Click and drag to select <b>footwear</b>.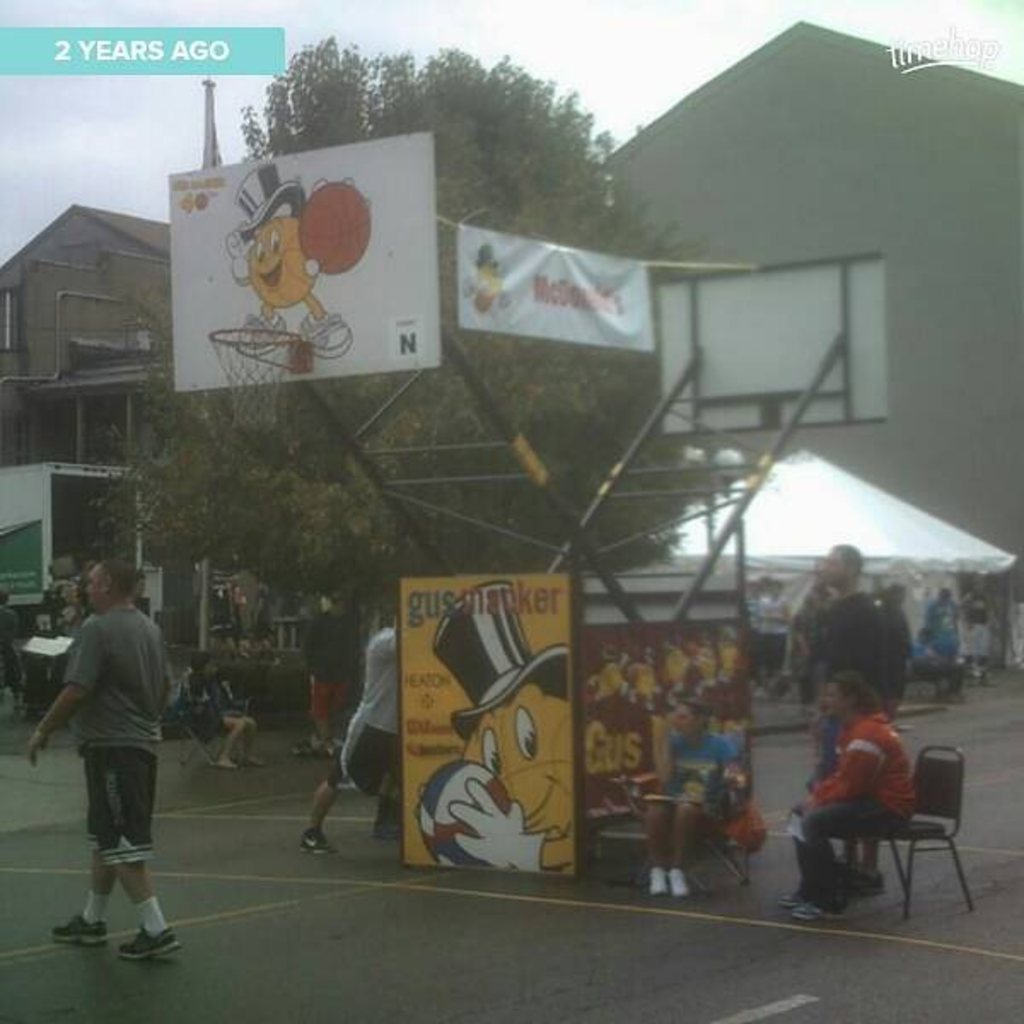
Selection: region(314, 829, 338, 852).
